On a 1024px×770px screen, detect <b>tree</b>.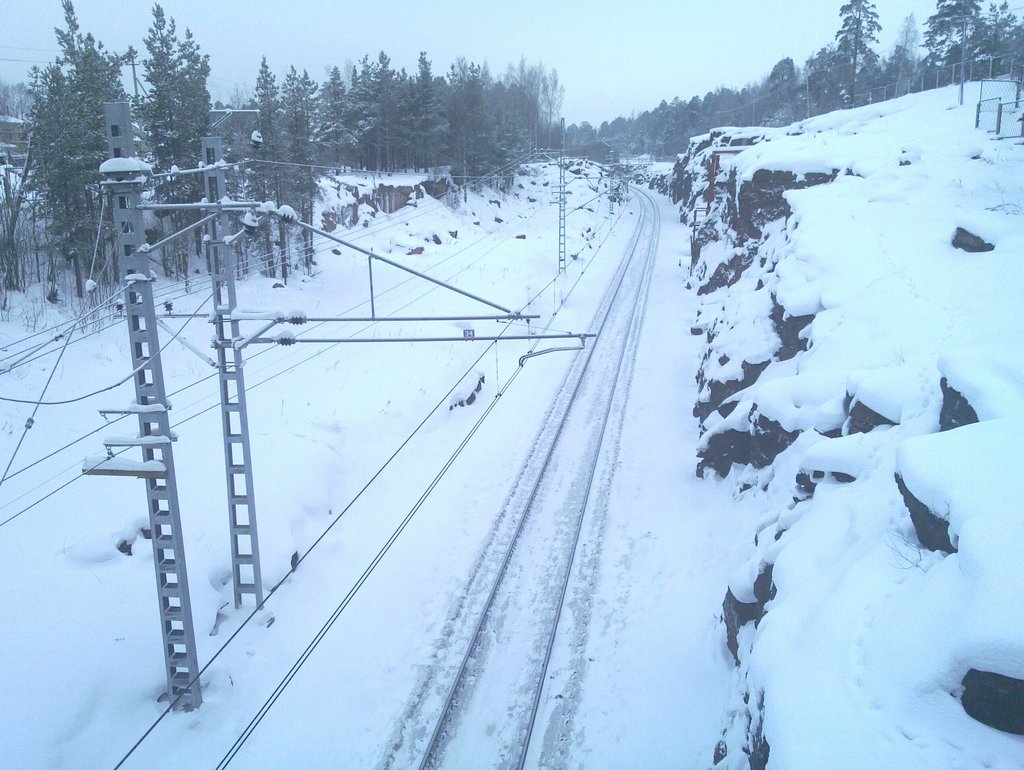
Rect(806, 0, 875, 115).
